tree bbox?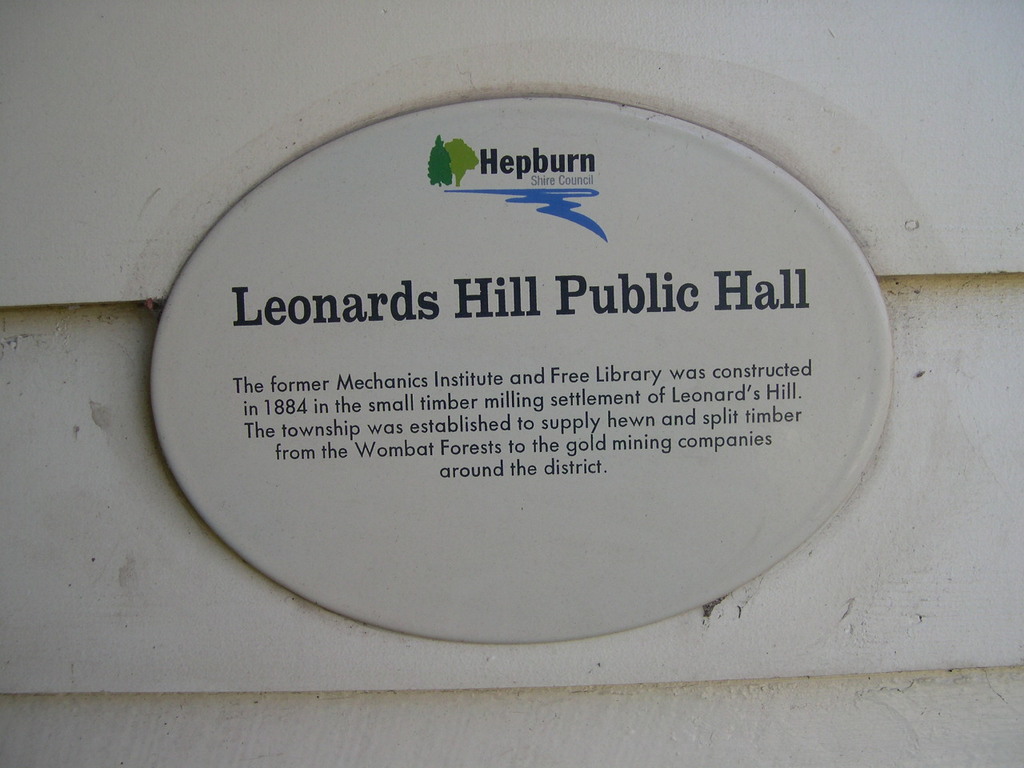
<bbox>426, 136, 454, 188</bbox>
